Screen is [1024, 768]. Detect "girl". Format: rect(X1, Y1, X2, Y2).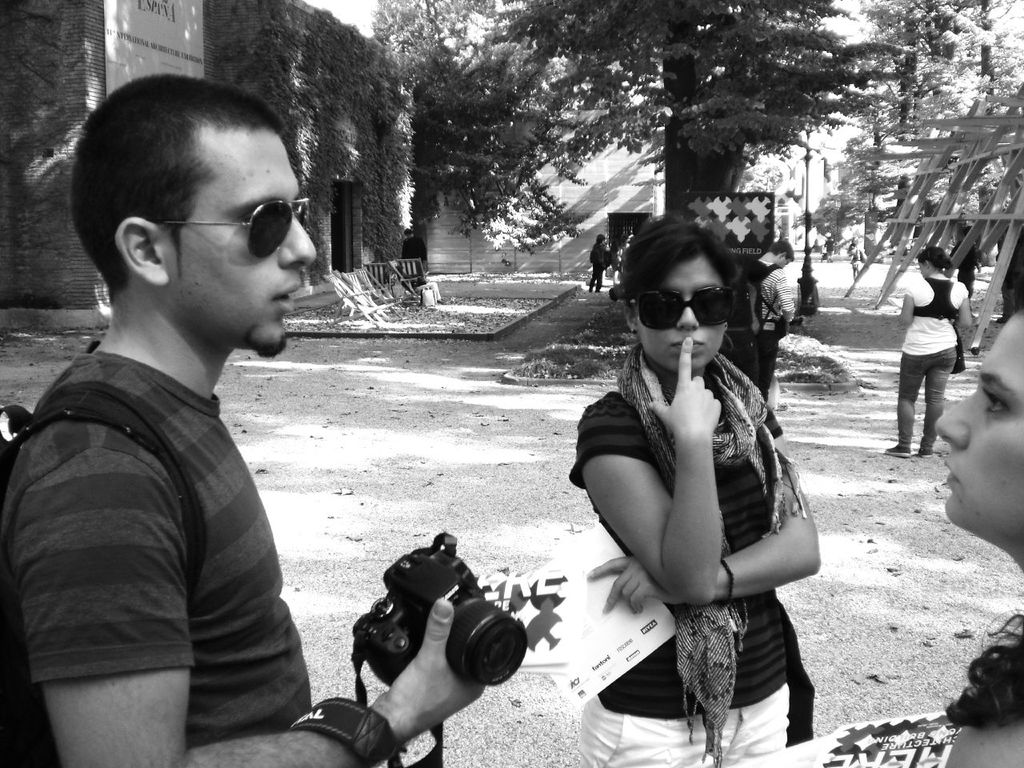
rect(570, 210, 824, 766).
